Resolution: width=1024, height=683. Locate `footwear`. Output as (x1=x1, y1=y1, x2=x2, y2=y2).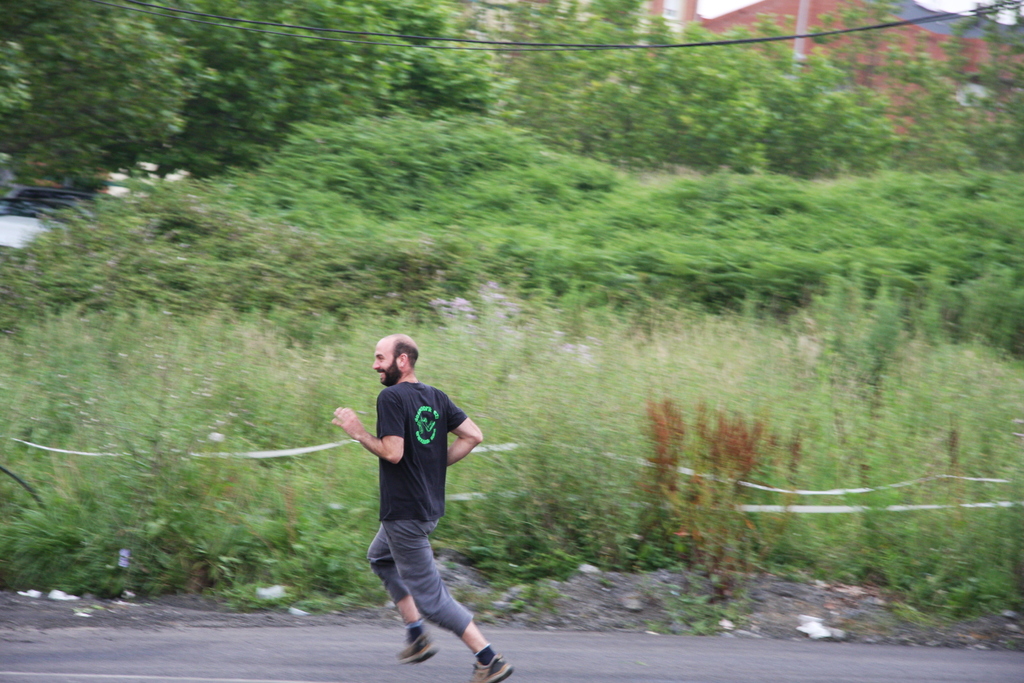
(x1=467, y1=653, x2=514, y2=682).
